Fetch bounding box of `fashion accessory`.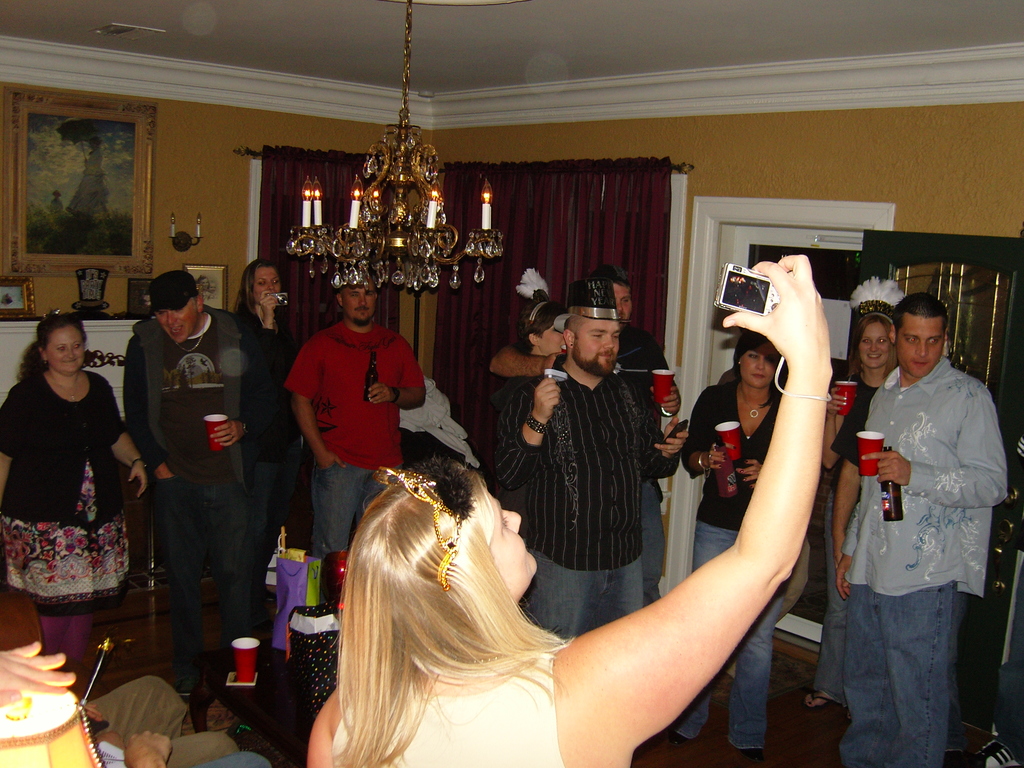
Bbox: (48, 367, 81, 403).
